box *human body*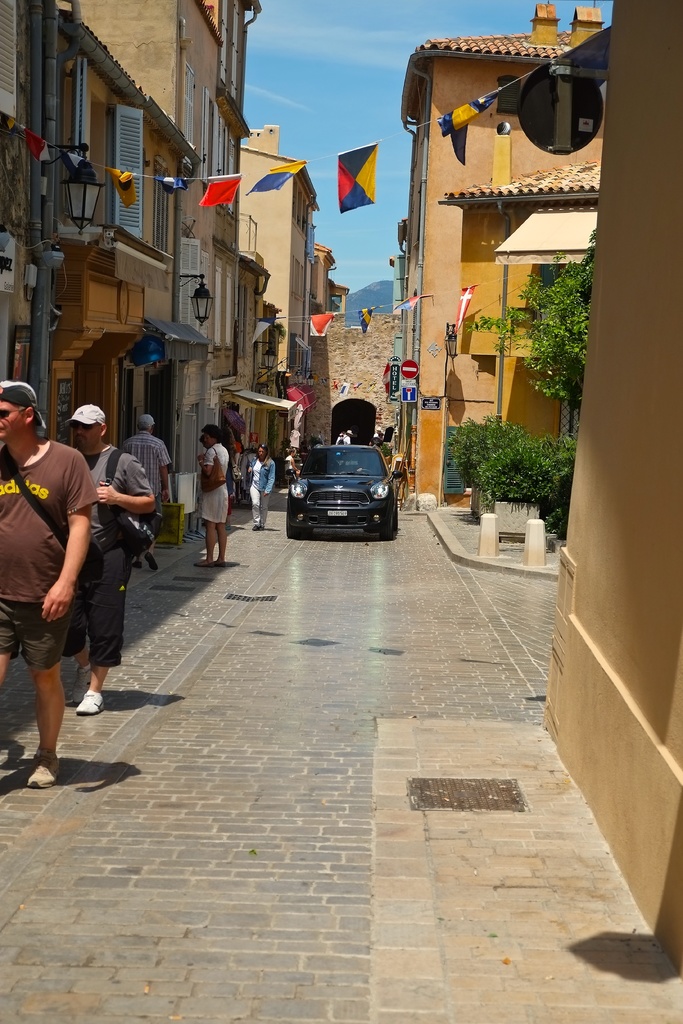
bbox=[282, 447, 303, 486]
